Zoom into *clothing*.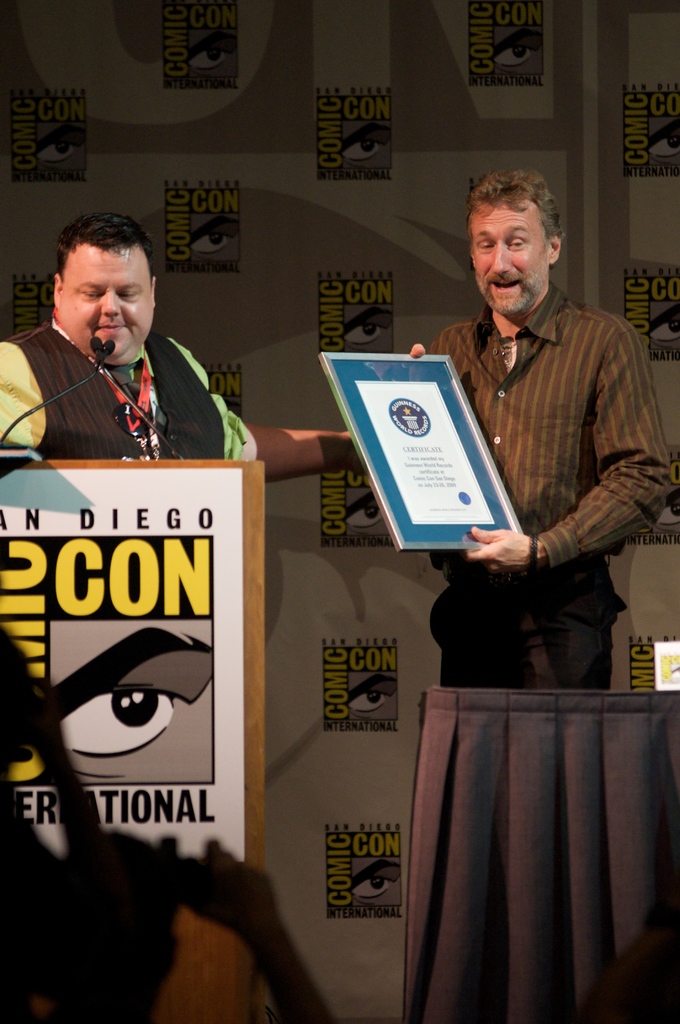
Zoom target: select_region(0, 325, 276, 525).
